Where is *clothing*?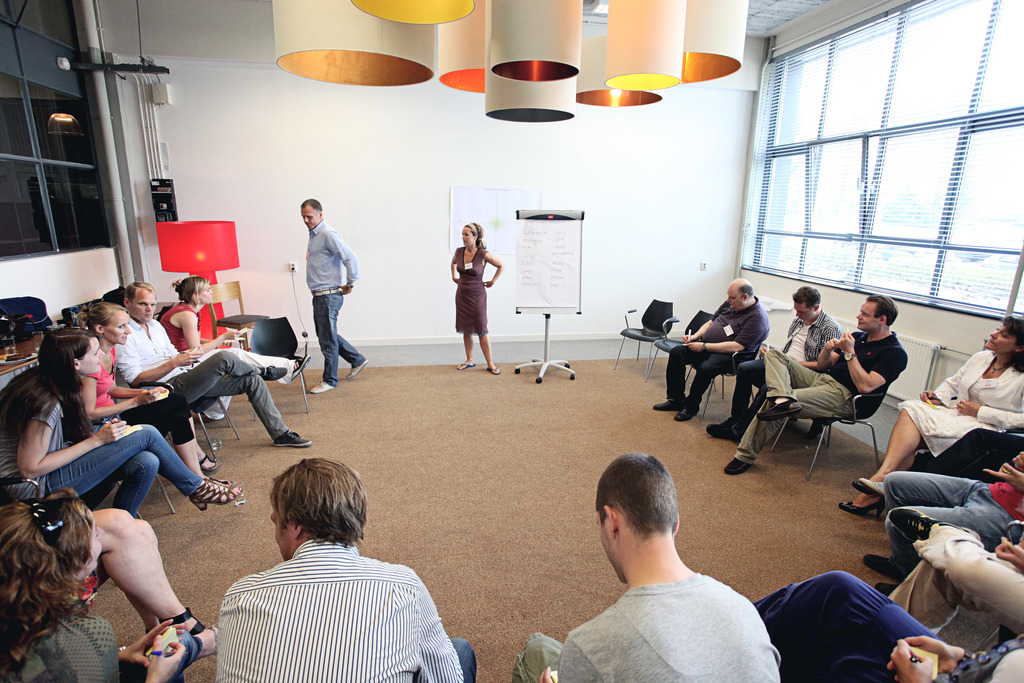
(317,302,362,383).
